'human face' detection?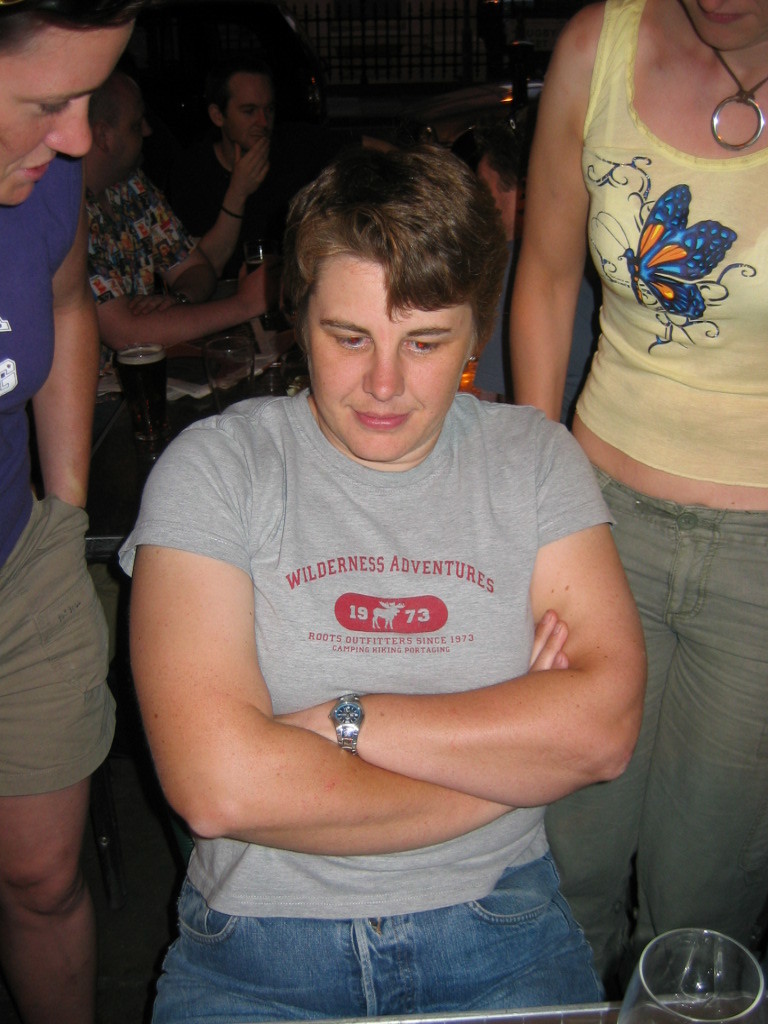
select_region(479, 164, 511, 238)
